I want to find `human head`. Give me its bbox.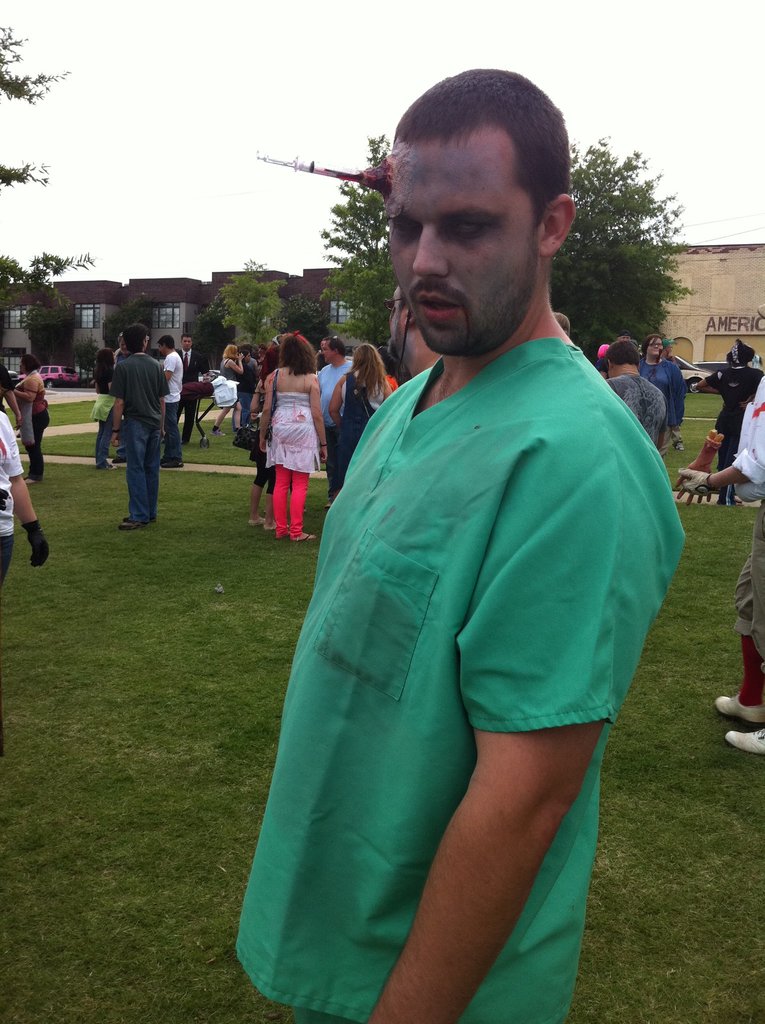
380/285/419/360.
